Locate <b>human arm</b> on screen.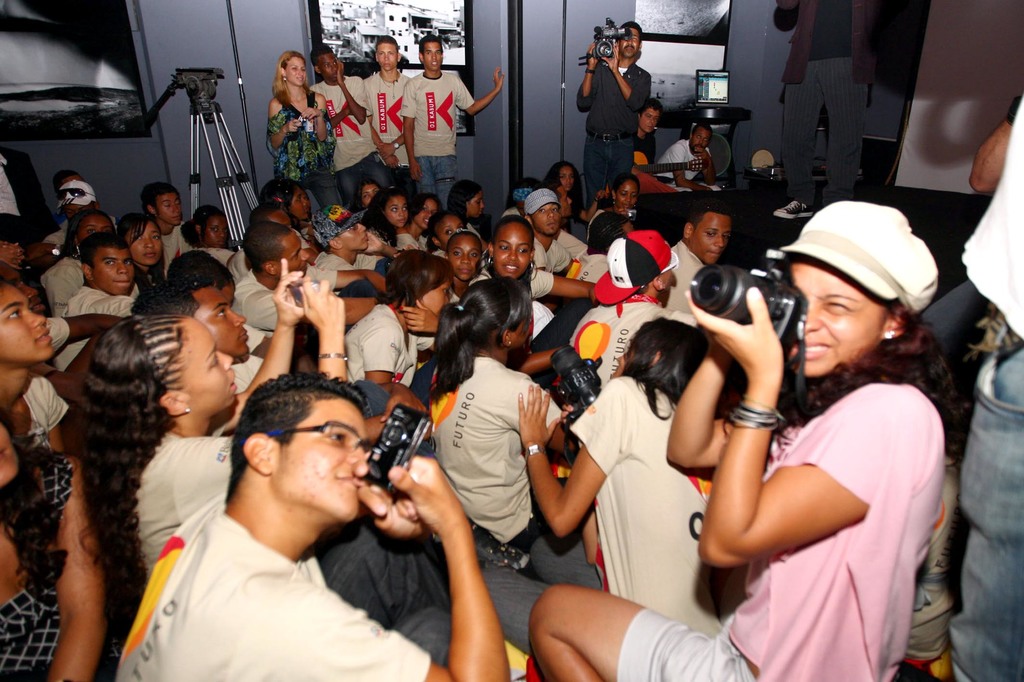
On screen at [left=45, top=454, right=109, bottom=681].
